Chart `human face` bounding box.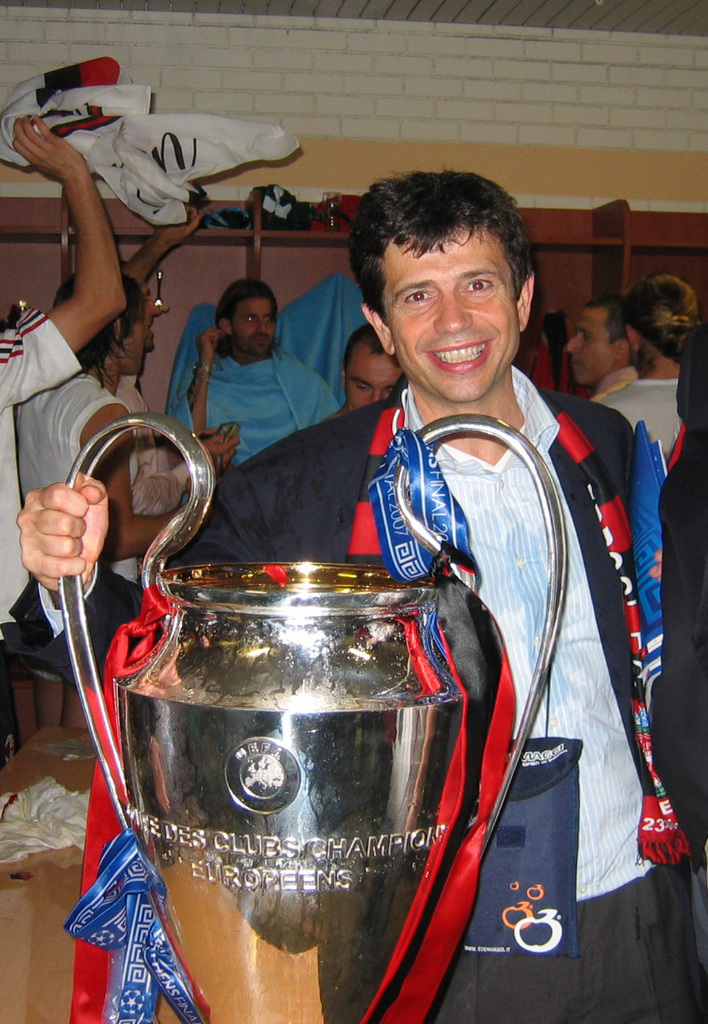
Charted: bbox(566, 312, 616, 390).
